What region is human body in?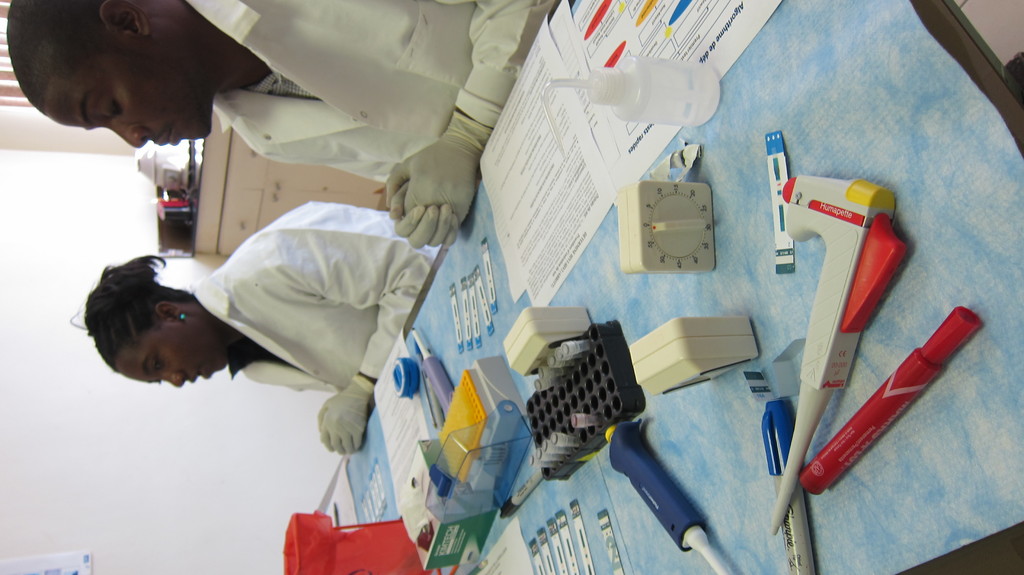
select_region(6, 0, 559, 245).
